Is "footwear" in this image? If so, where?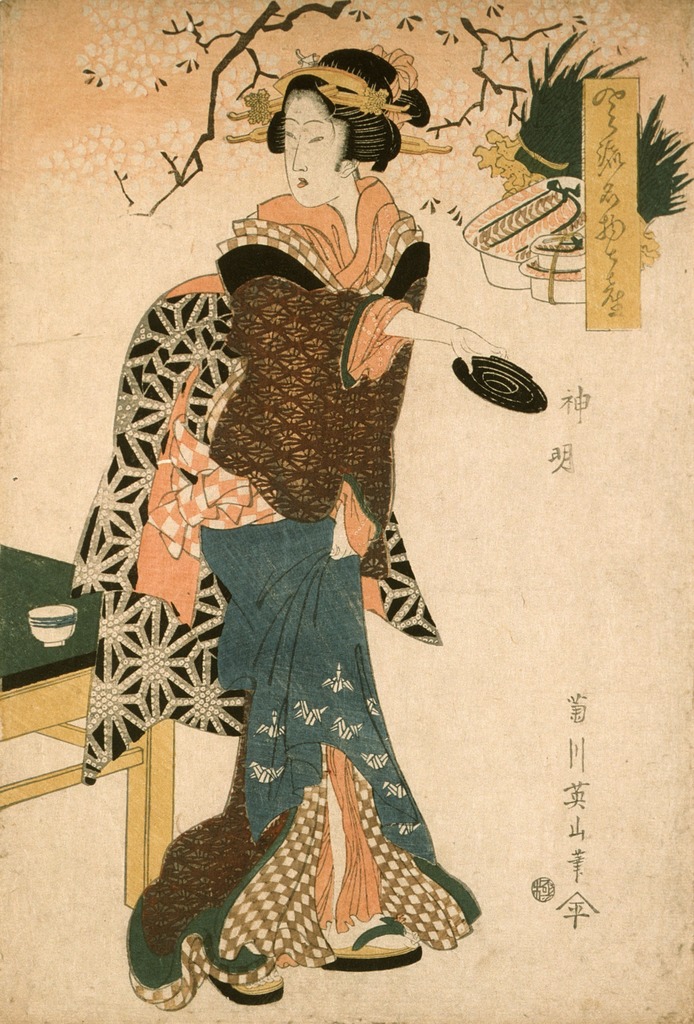
Yes, at BBox(205, 965, 293, 1000).
